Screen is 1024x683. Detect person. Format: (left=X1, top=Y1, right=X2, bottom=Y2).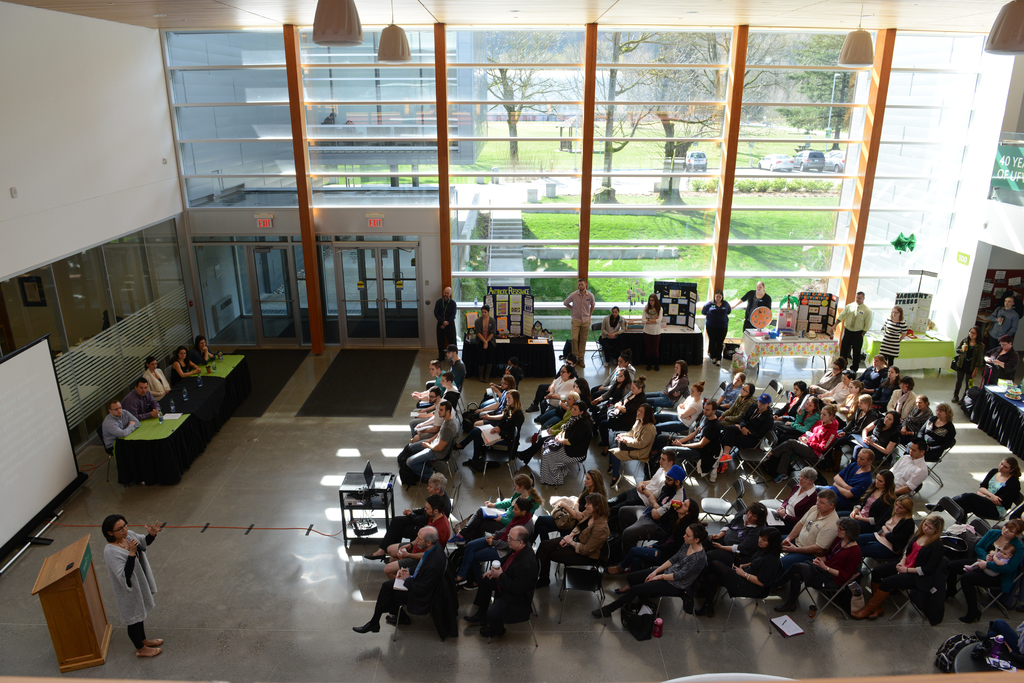
(left=96, top=403, right=130, bottom=451).
